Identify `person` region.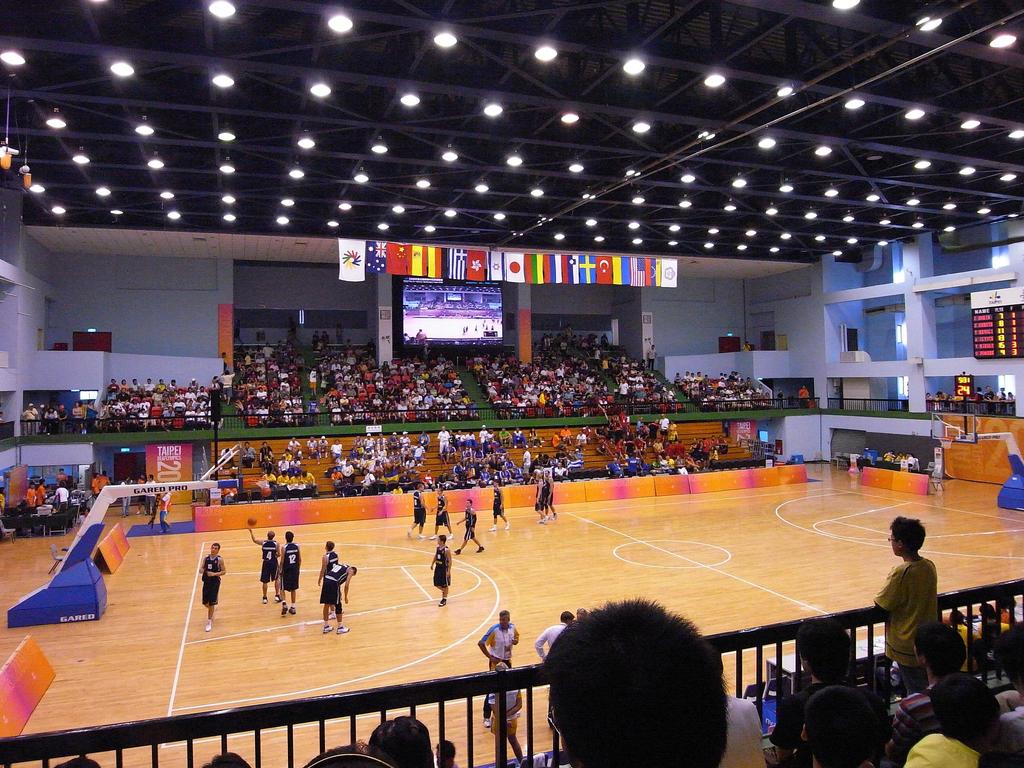
Region: <box>196,744,253,767</box>.
